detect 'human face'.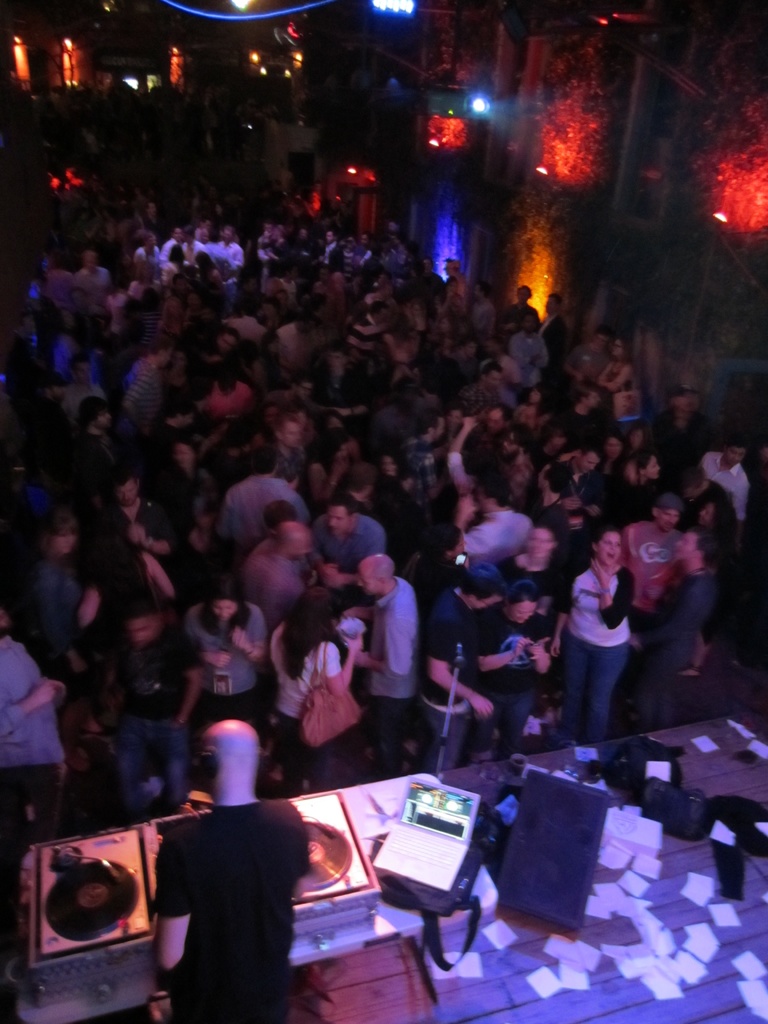
Detected at box(443, 262, 450, 276).
